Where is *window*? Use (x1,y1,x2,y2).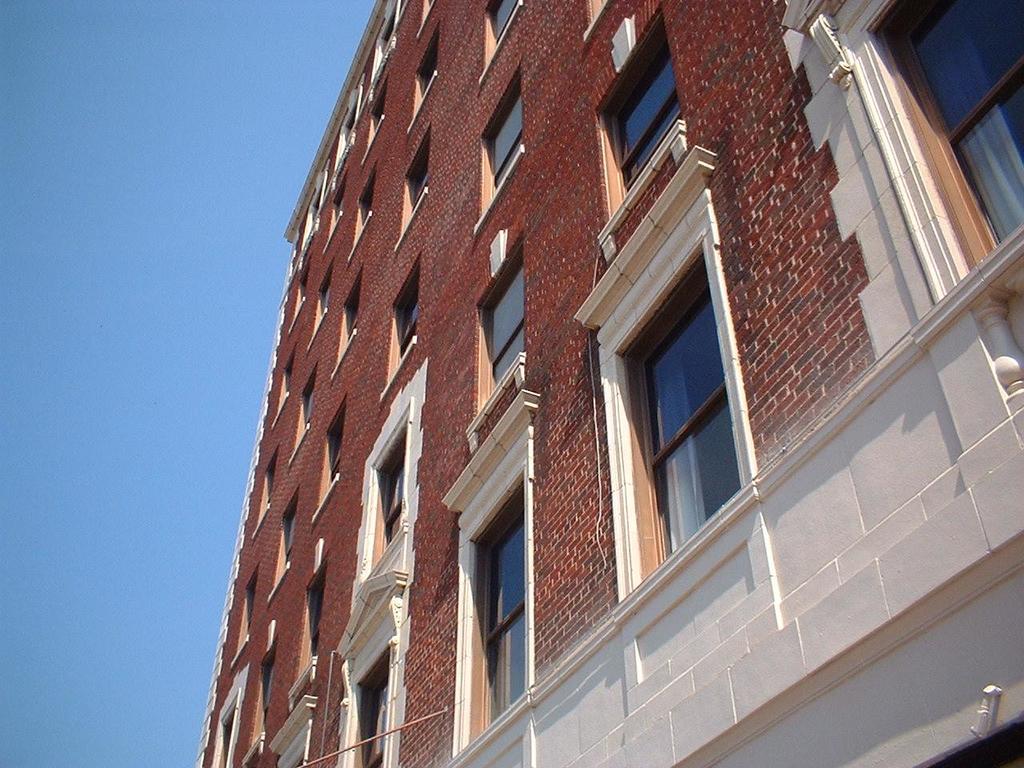
(486,260,532,386).
